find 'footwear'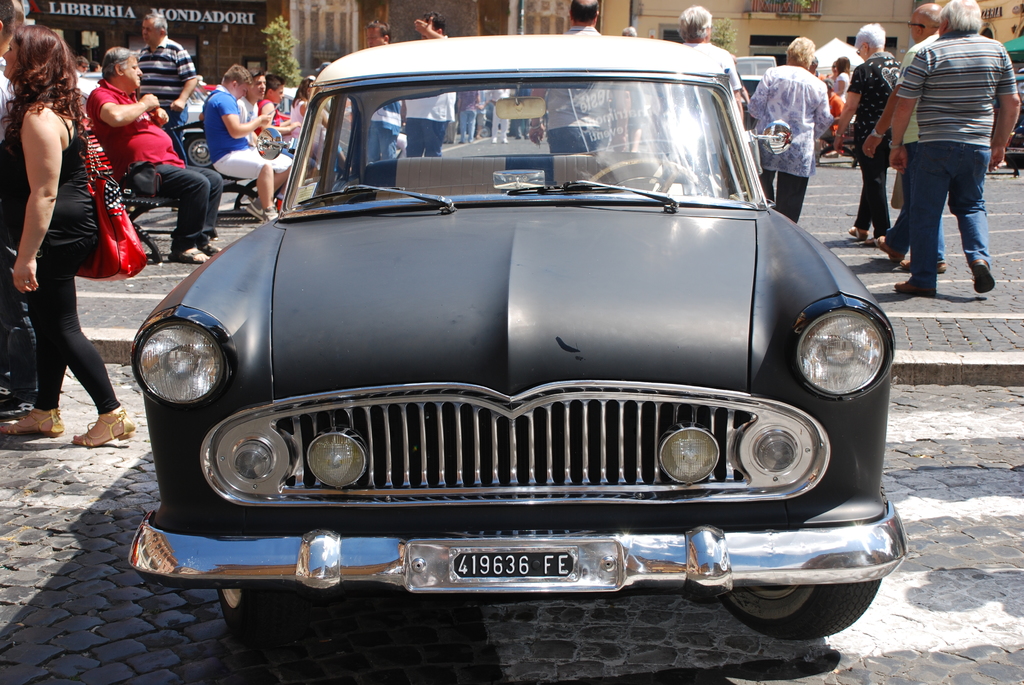
region(0, 389, 42, 415)
